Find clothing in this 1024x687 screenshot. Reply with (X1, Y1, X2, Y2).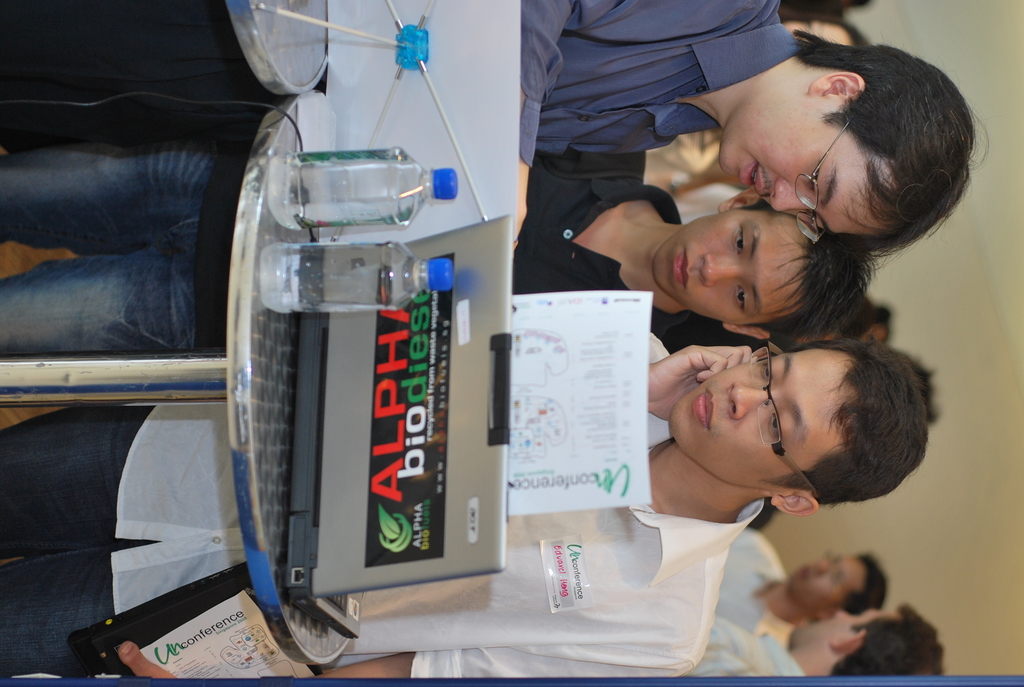
(721, 526, 784, 642).
